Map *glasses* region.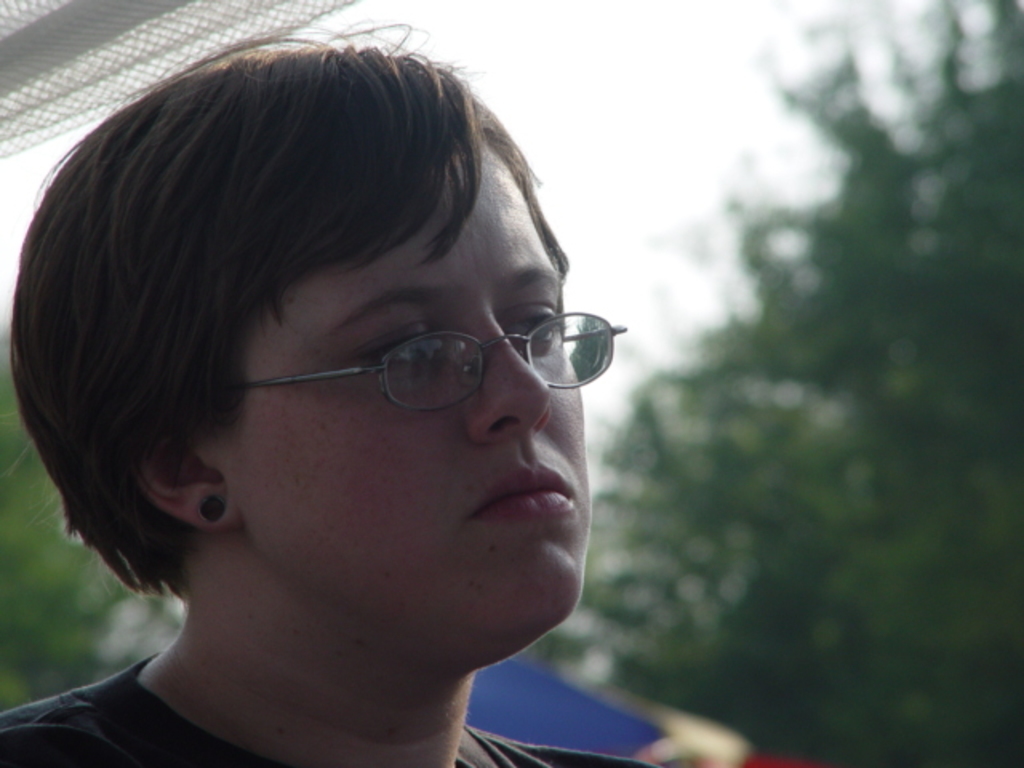
Mapped to (x1=234, y1=314, x2=582, y2=414).
